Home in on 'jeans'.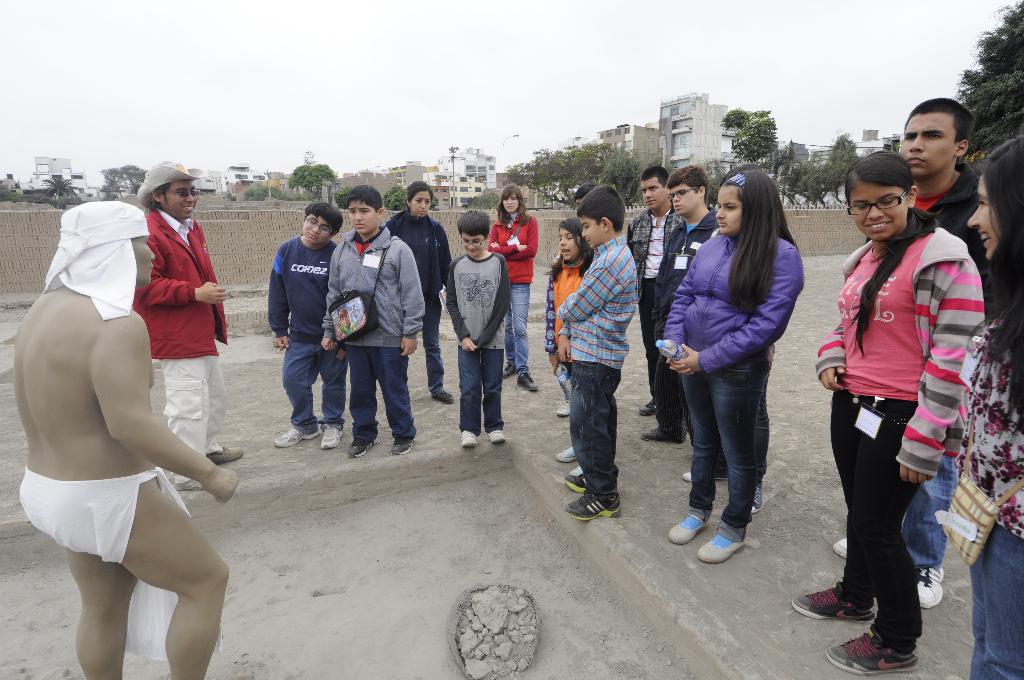
Homed in at 678, 341, 766, 542.
